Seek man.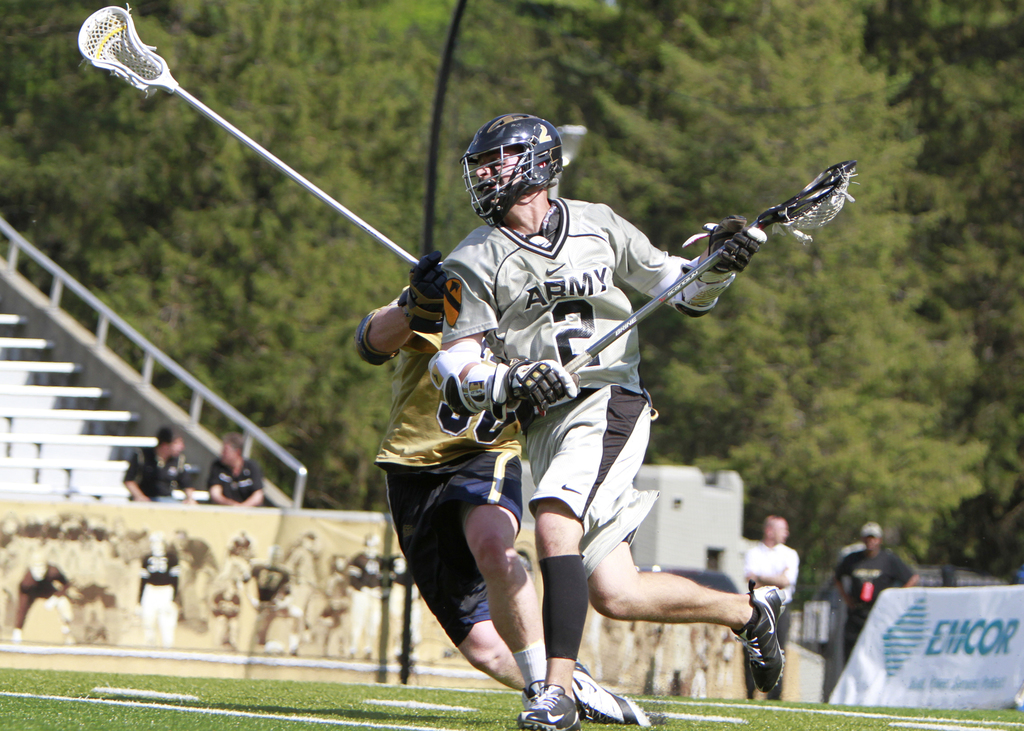
crop(122, 426, 198, 506).
